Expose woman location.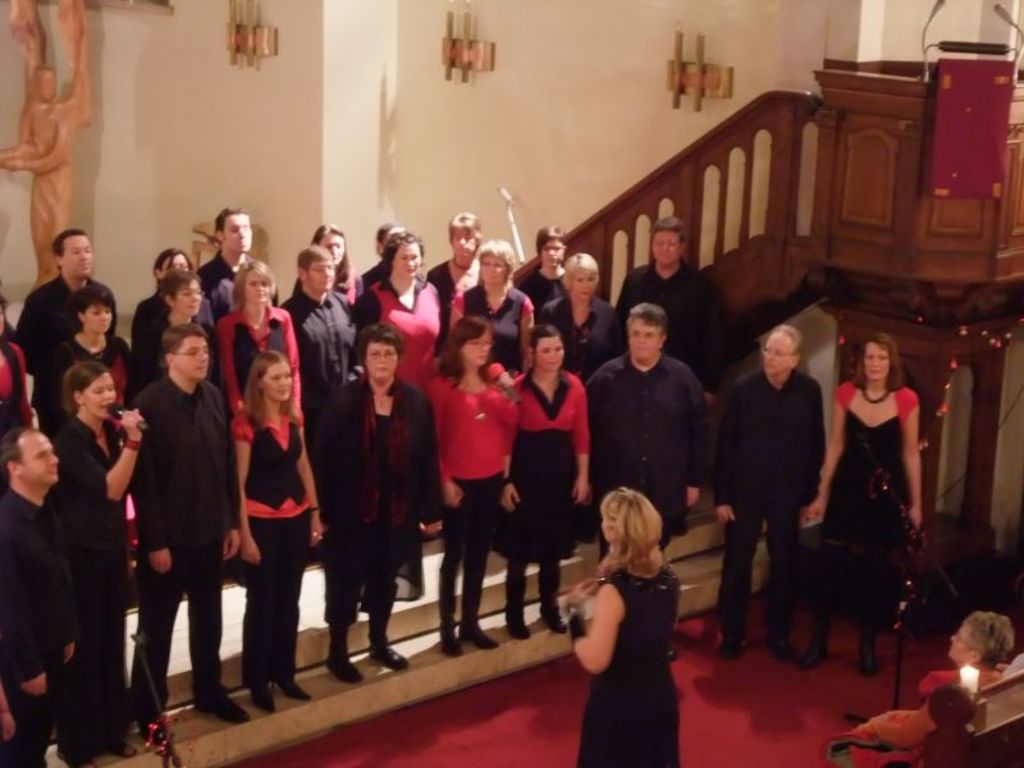
Exposed at [131,241,218,342].
